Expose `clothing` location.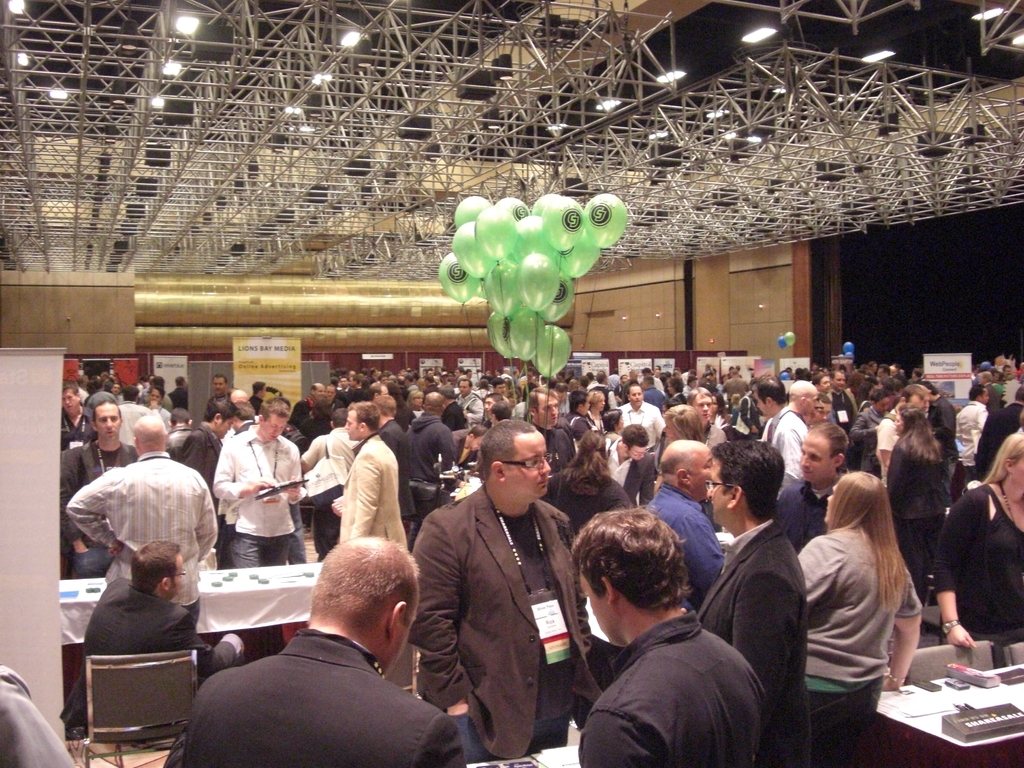
Exposed at rect(695, 513, 812, 765).
